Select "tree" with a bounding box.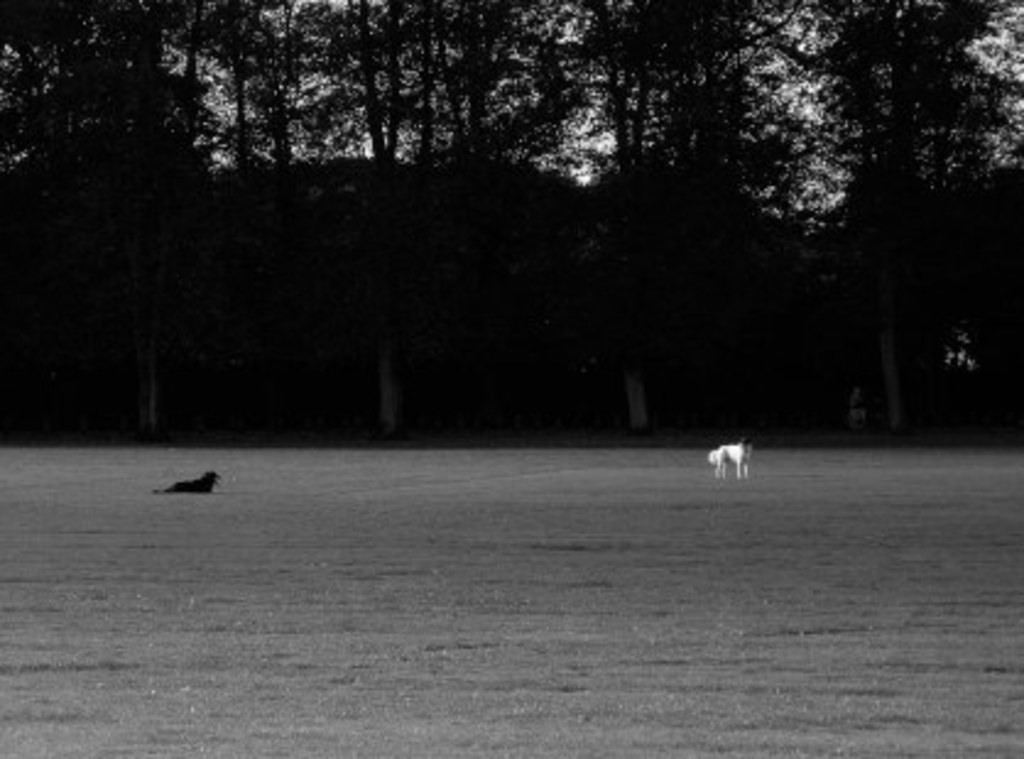
detection(311, 0, 436, 406).
